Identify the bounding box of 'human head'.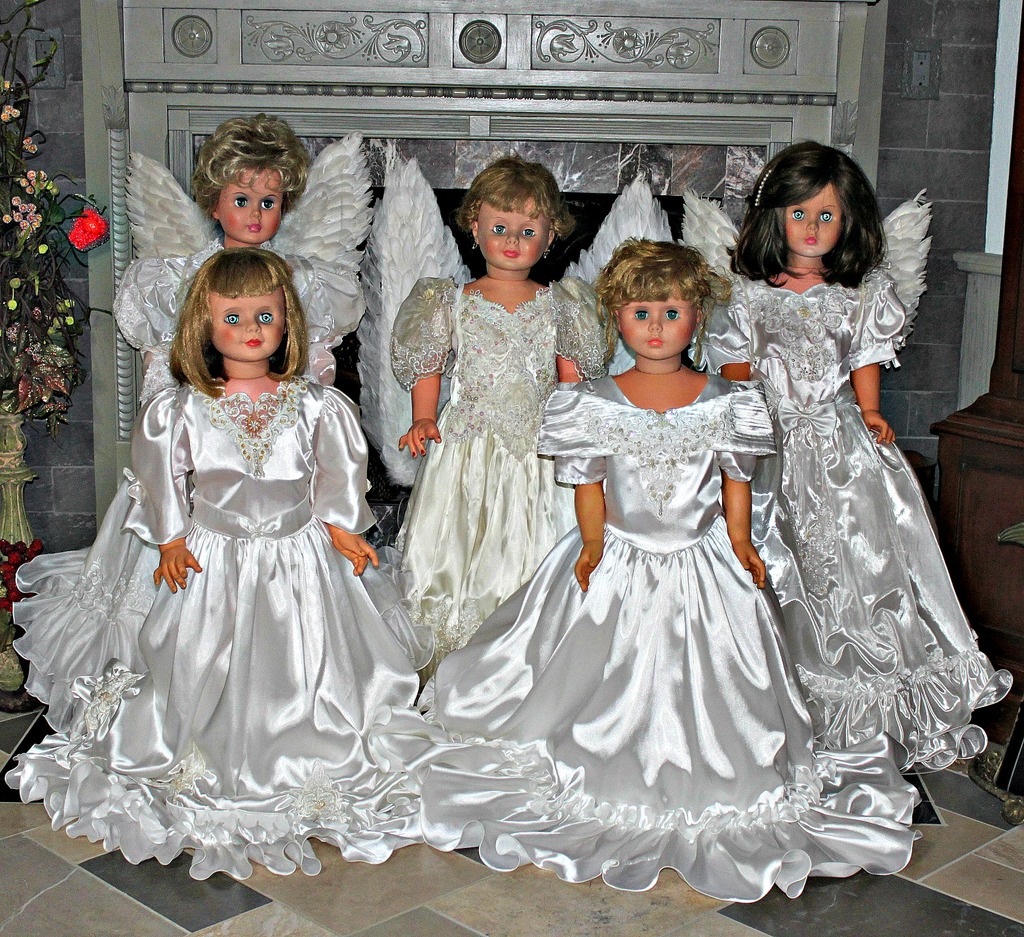
754, 138, 865, 259.
